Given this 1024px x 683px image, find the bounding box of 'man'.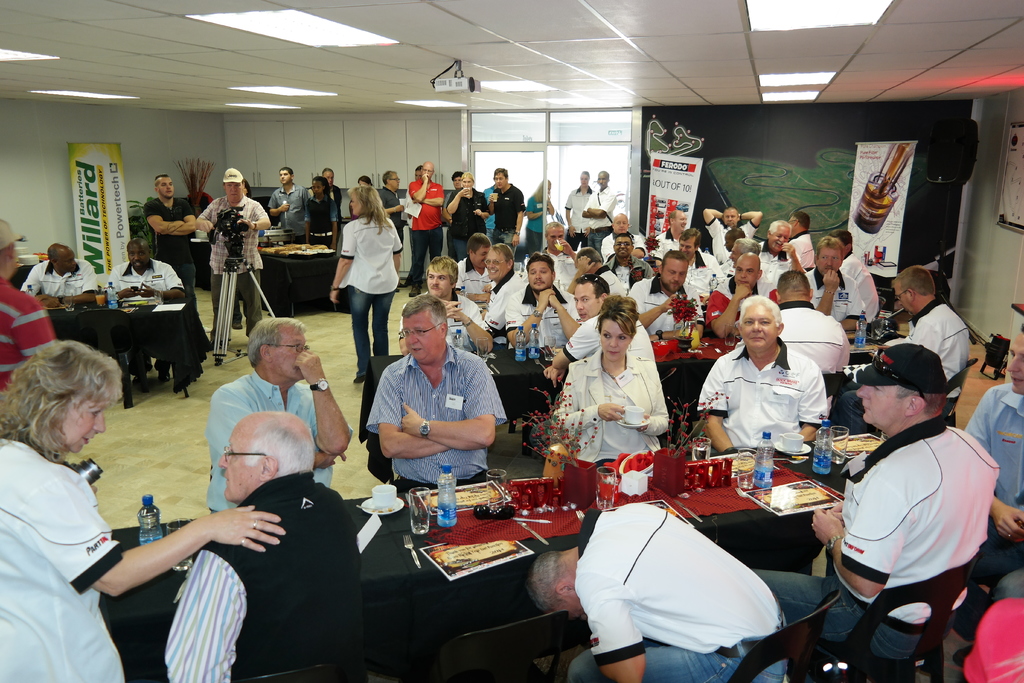
BBox(653, 208, 689, 268).
